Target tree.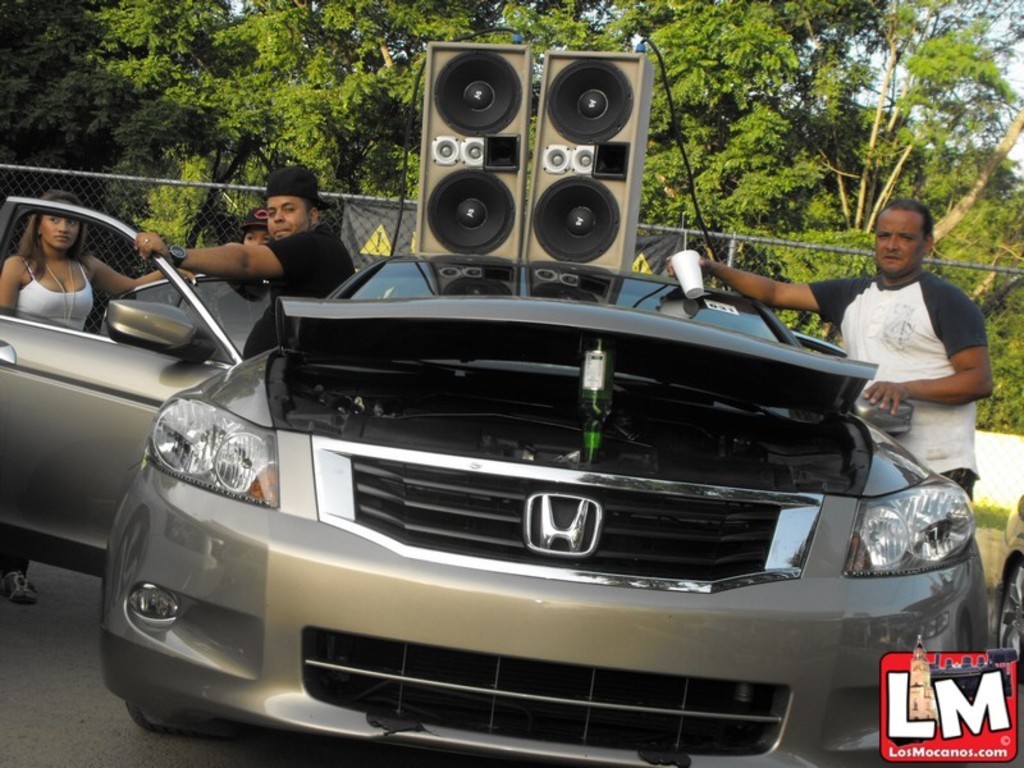
Target region: {"x1": 639, "y1": 0, "x2": 897, "y2": 284}.
